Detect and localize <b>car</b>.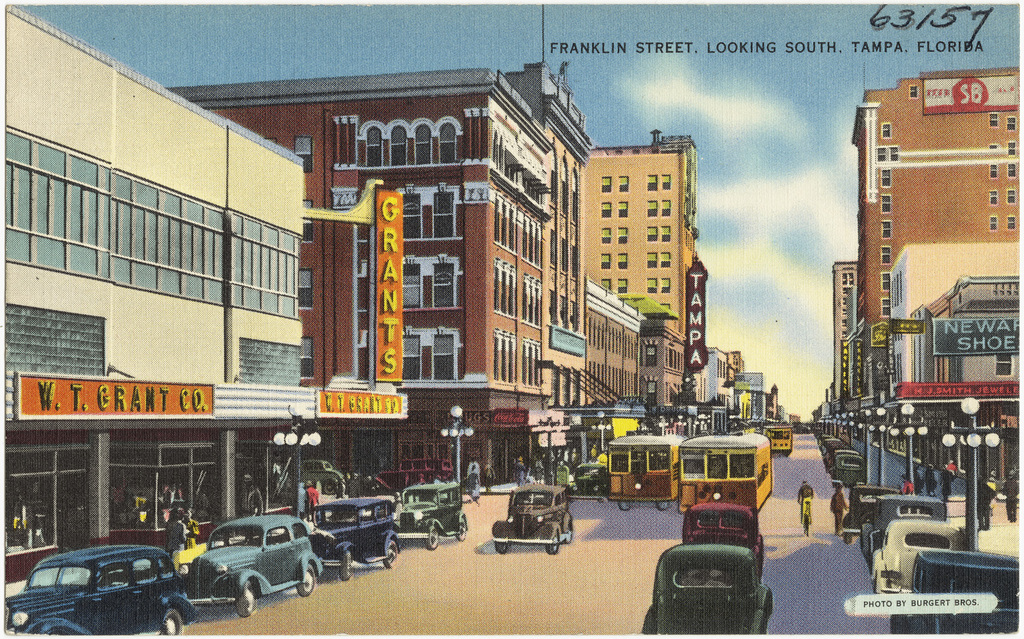
Localized at box(679, 496, 767, 581).
